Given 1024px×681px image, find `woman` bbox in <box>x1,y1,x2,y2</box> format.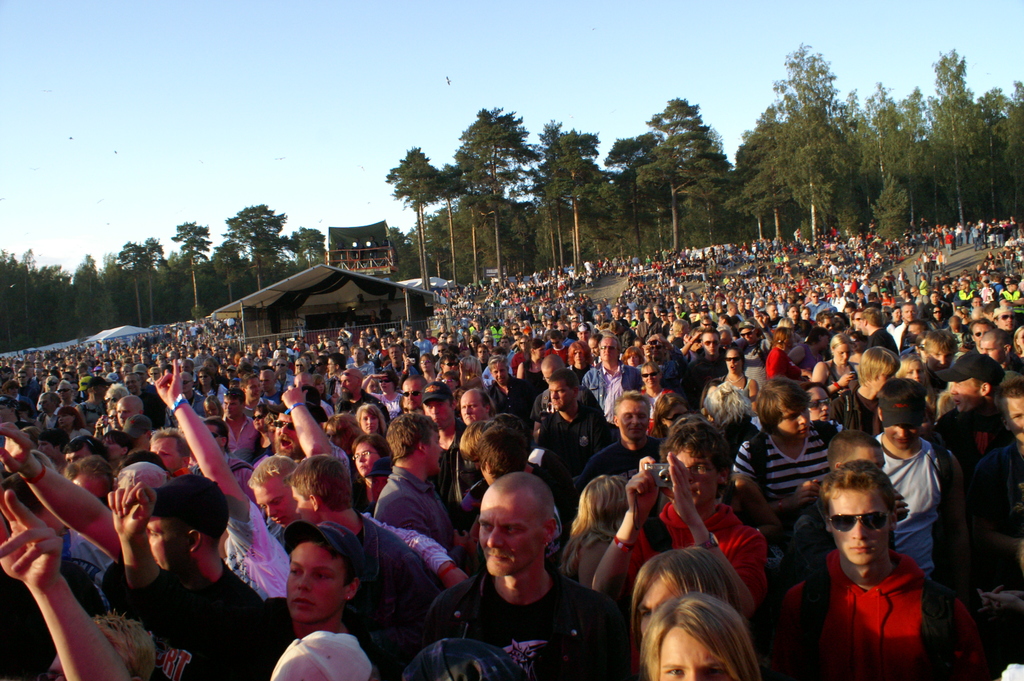
<box>639,358,670,397</box>.
